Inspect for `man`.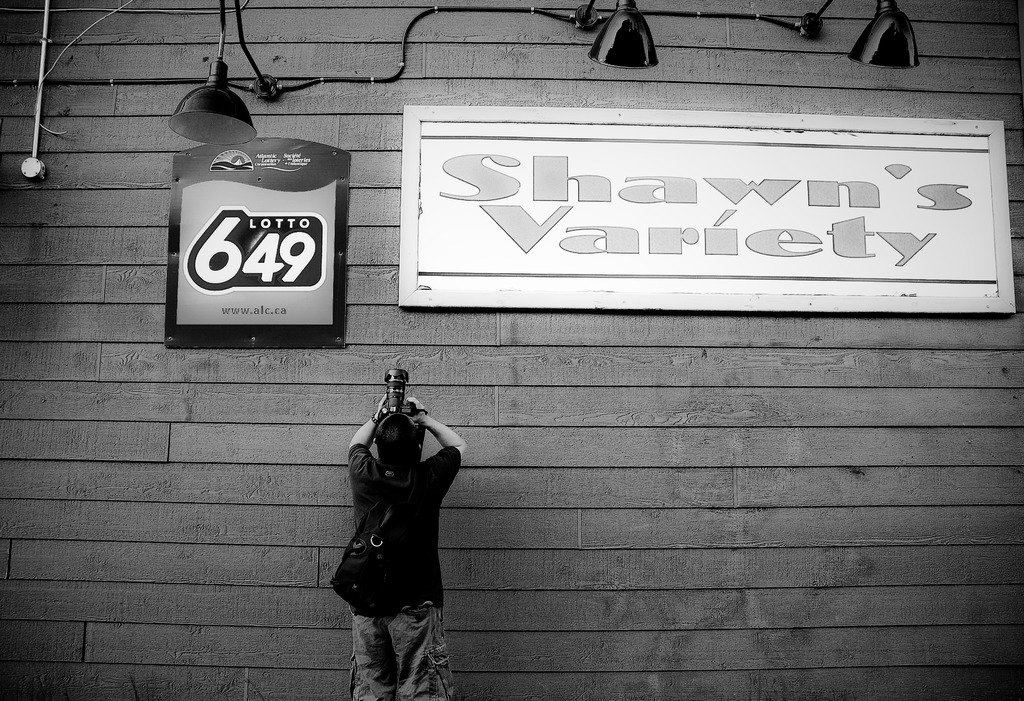
Inspection: [321,363,468,693].
